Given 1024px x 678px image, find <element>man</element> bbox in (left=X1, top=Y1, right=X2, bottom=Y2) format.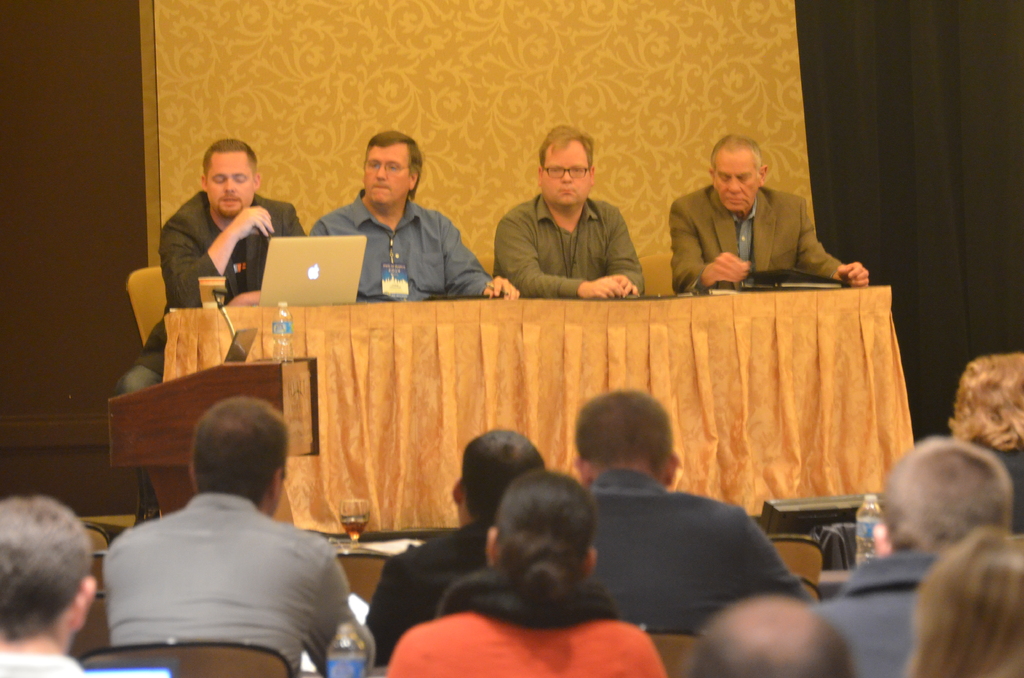
(left=566, top=385, right=816, bottom=629).
